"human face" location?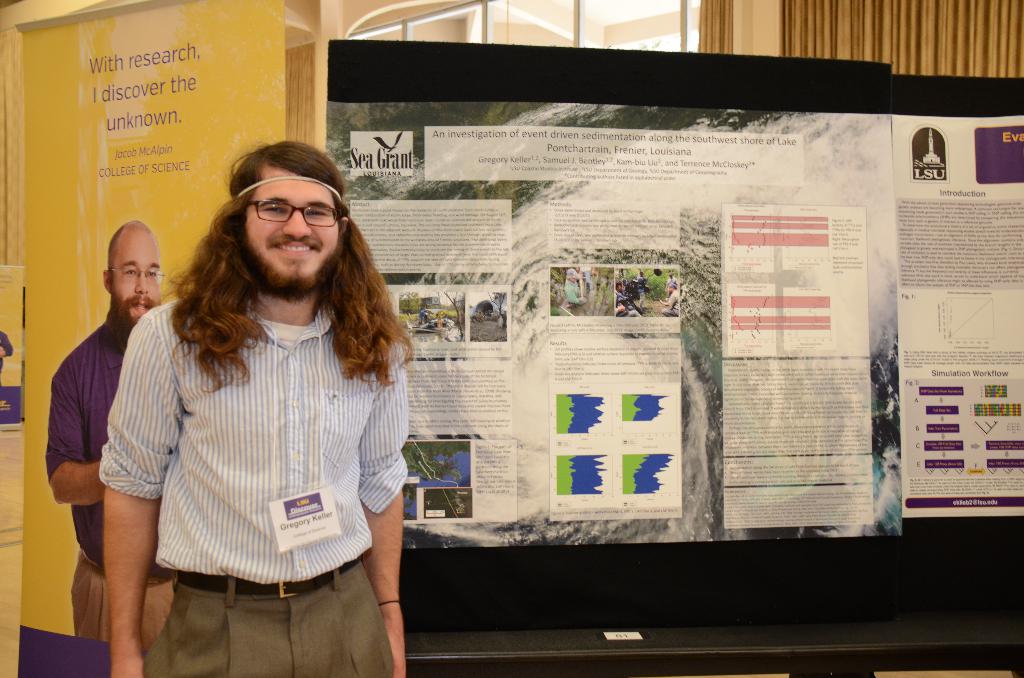
locate(241, 165, 346, 291)
